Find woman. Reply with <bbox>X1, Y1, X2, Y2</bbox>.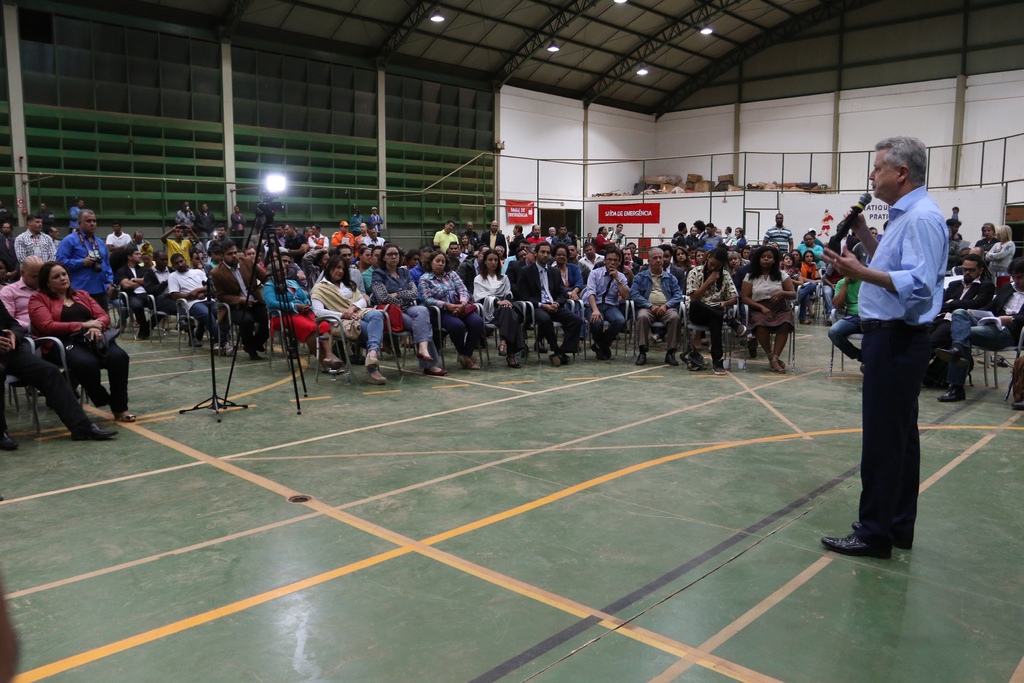
<bbox>972, 223, 998, 258</bbox>.
